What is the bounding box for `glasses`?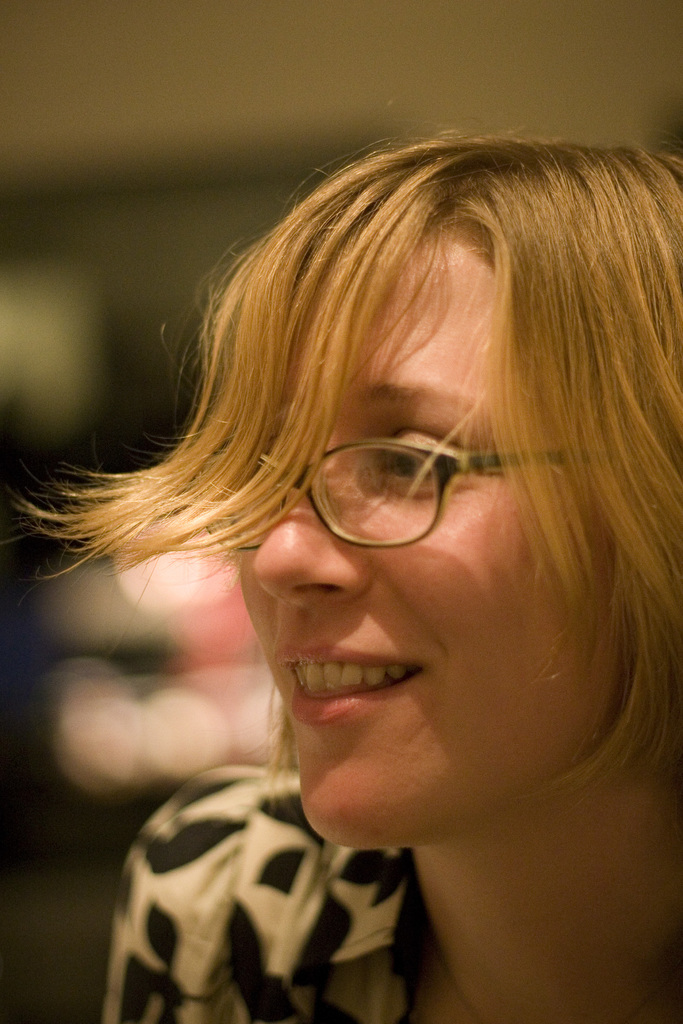
Rect(201, 442, 612, 557).
